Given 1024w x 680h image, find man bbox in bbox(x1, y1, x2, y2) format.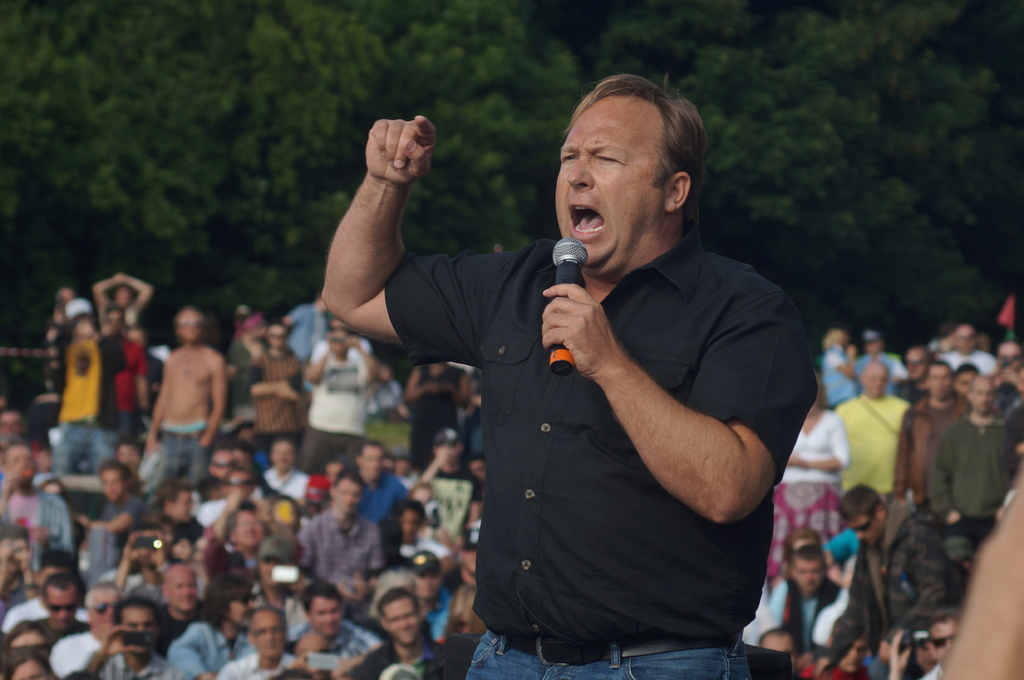
bbox(238, 316, 301, 443).
